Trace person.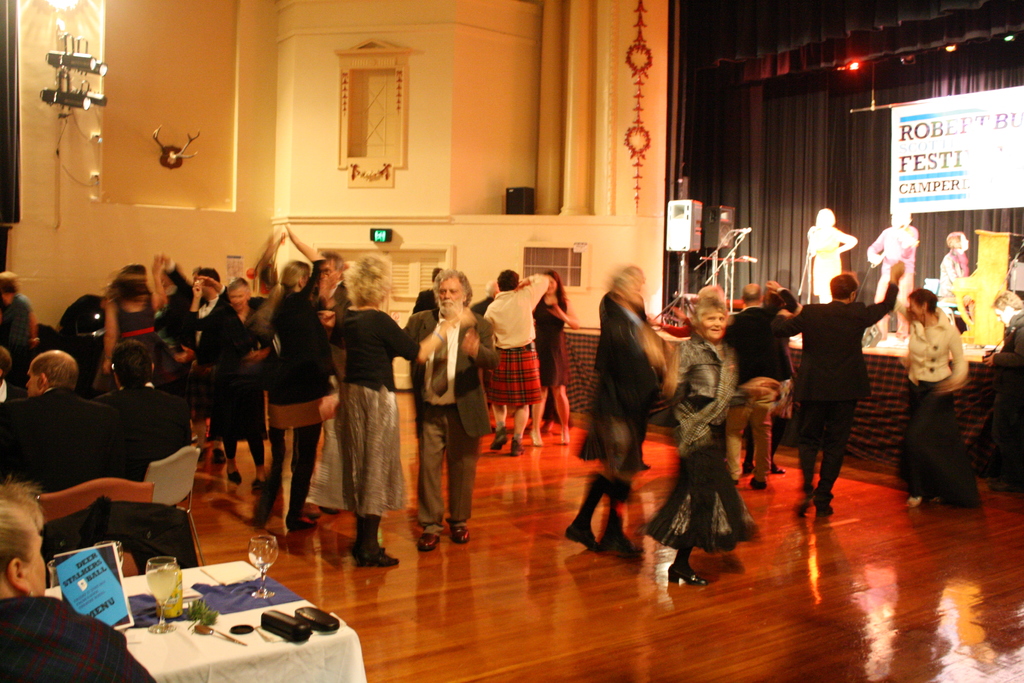
Traced to {"left": 666, "top": 281, "right": 747, "bottom": 582}.
